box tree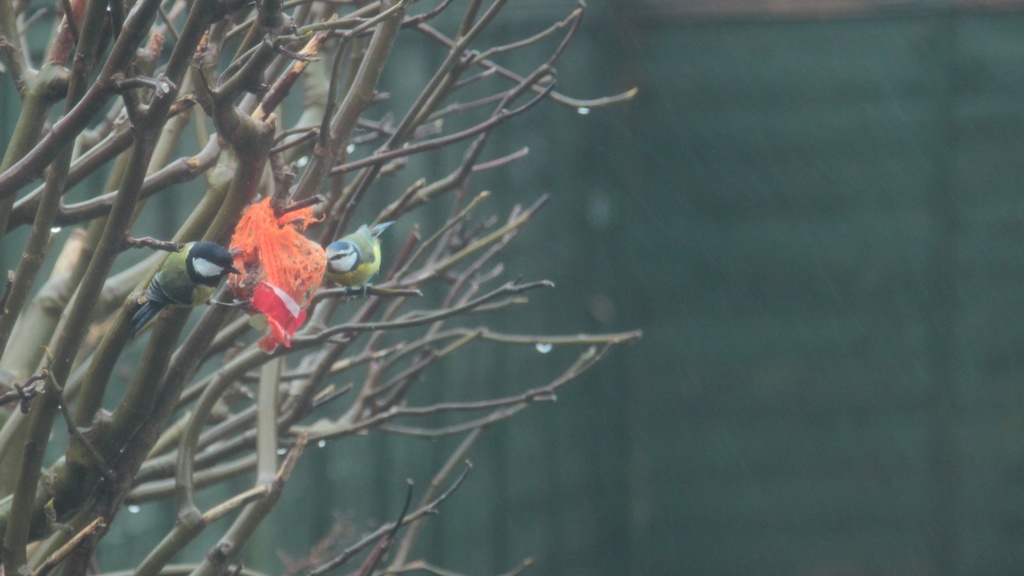
crop(0, 0, 645, 575)
